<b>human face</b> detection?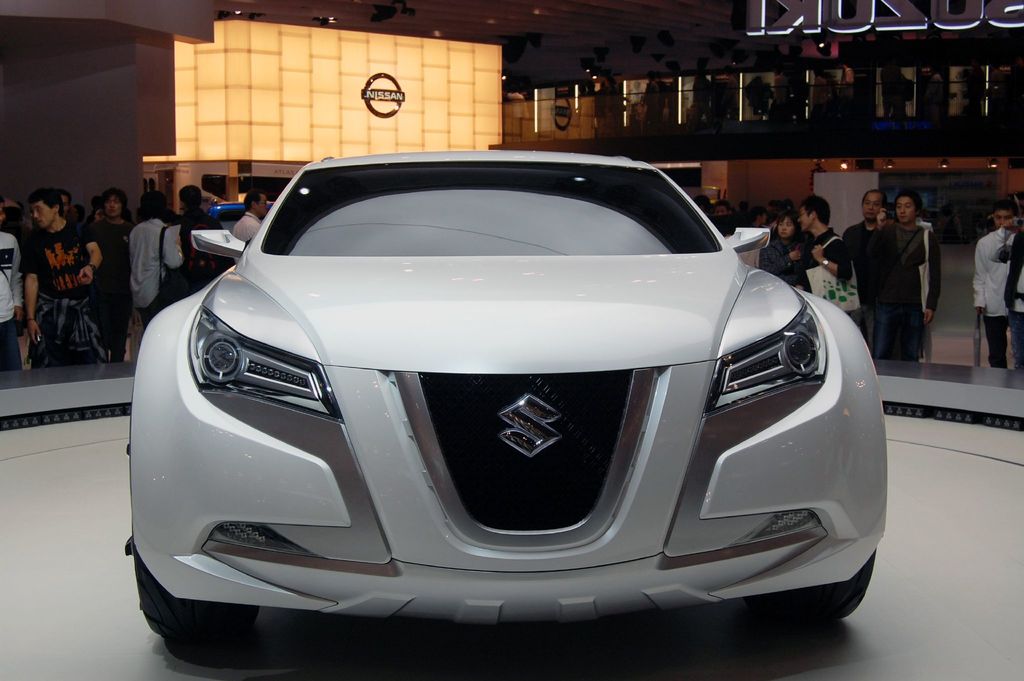
(779,219,794,240)
